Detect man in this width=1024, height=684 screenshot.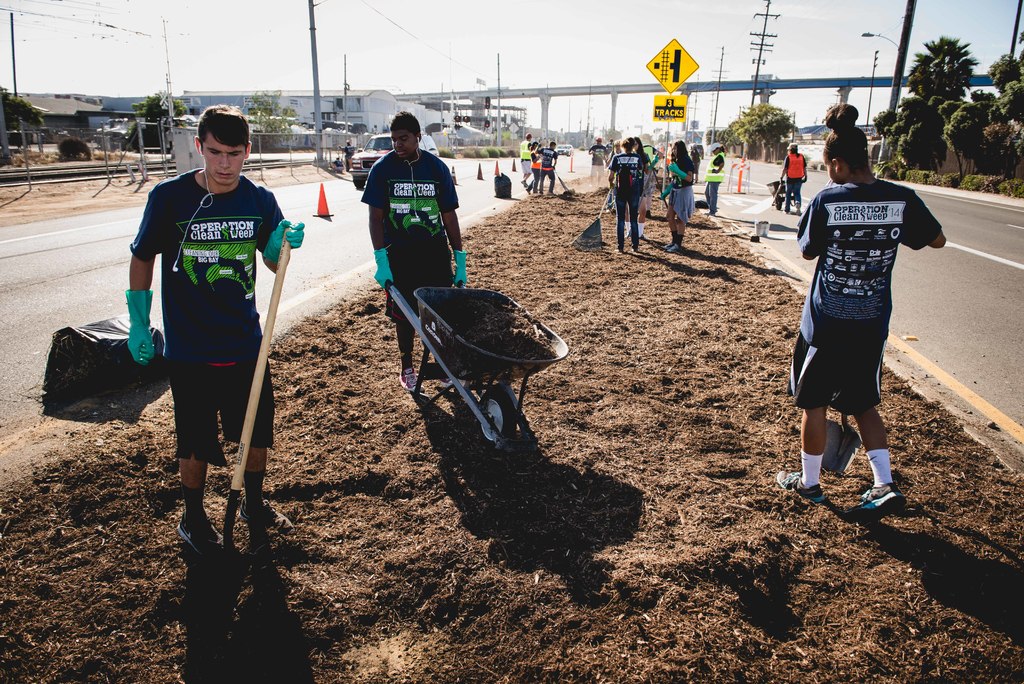
Detection: (124, 100, 298, 569).
